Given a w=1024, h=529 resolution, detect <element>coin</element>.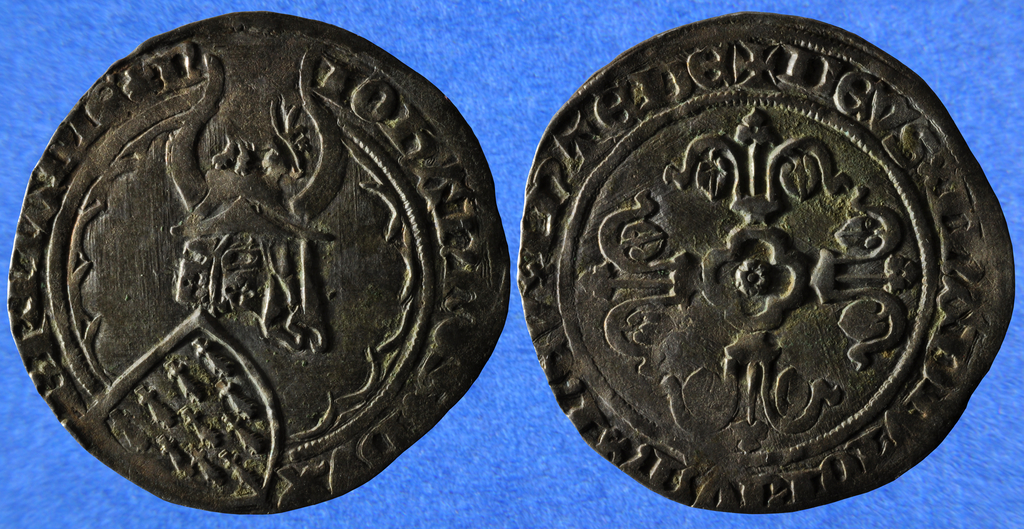
5/4/511/517.
